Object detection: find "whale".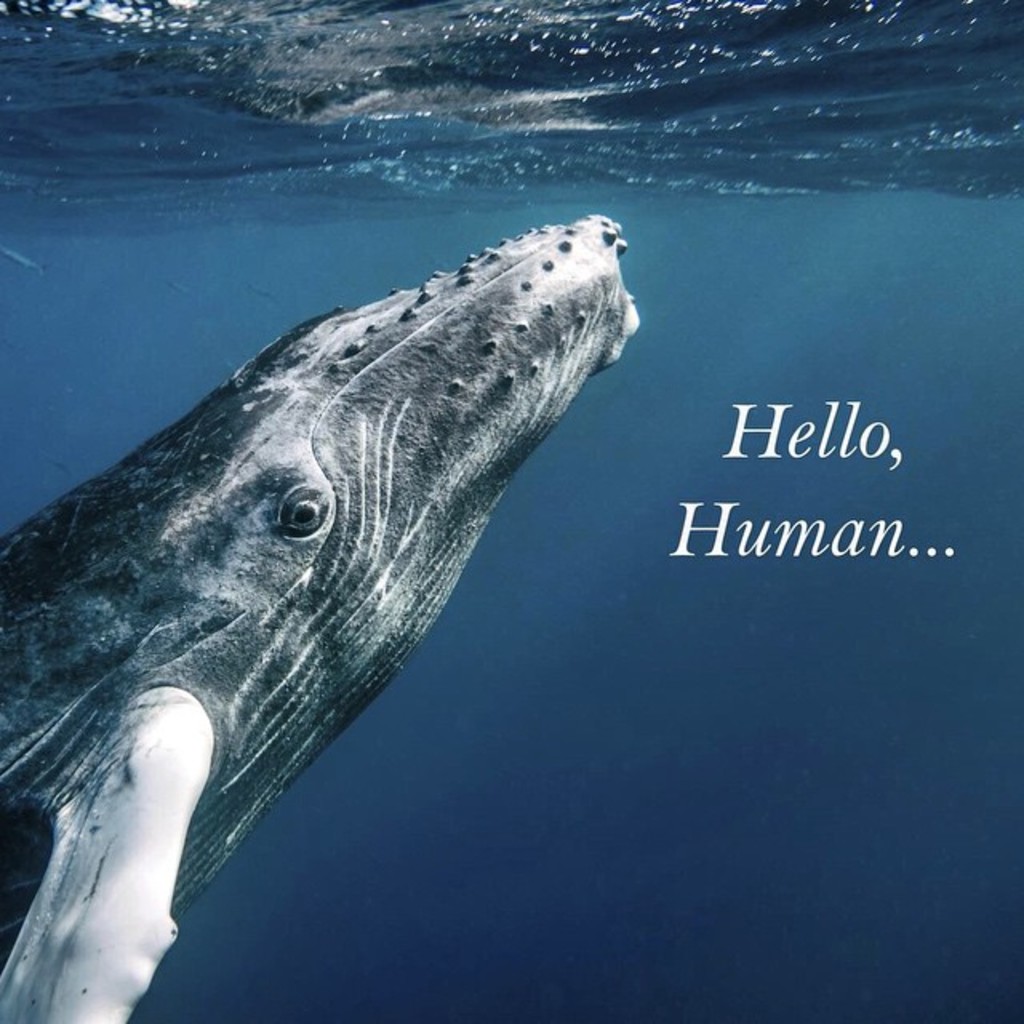
5:206:637:1022.
